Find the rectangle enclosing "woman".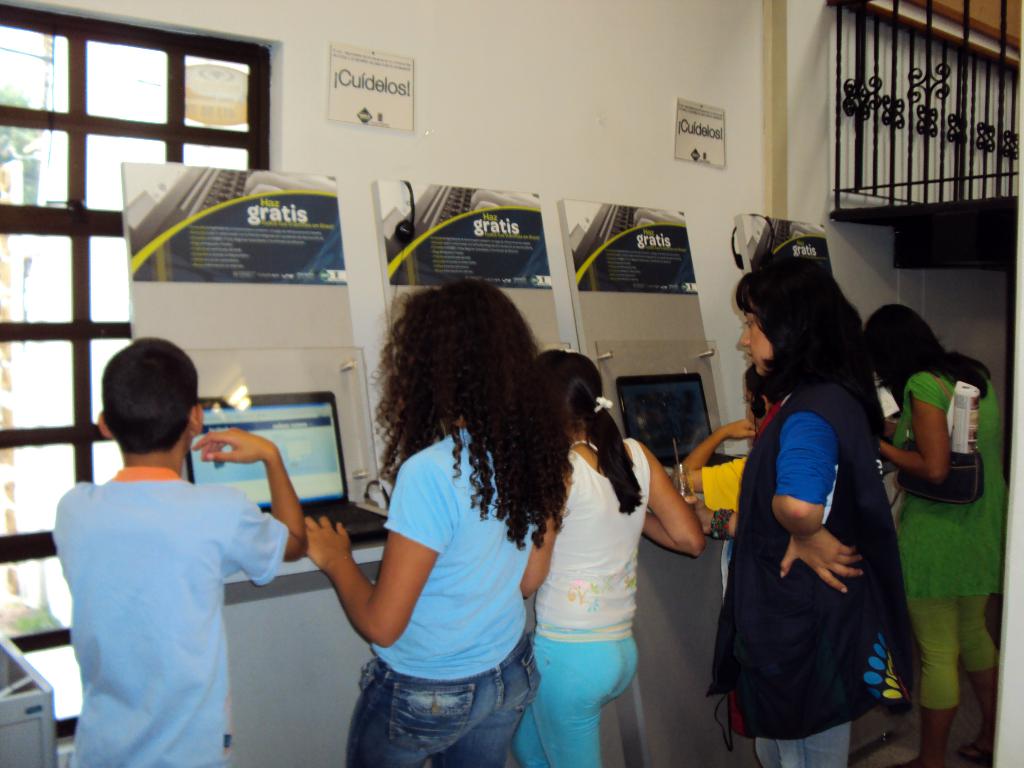
715,248,916,767.
